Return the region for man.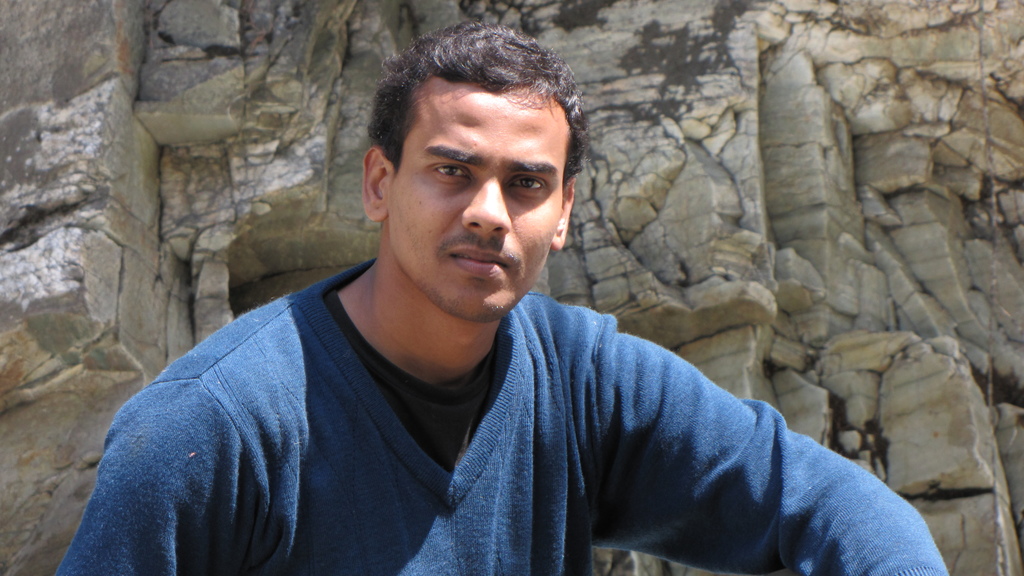
left=35, top=51, right=977, bottom=566.
